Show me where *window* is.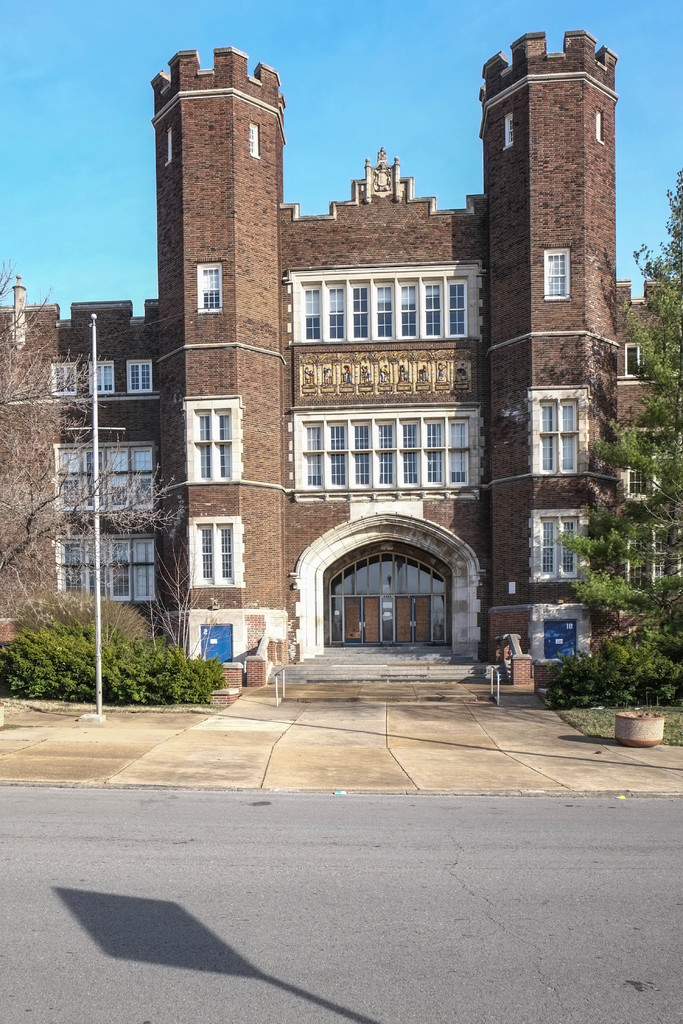
*window* is at [538, 244, 568, 305].
